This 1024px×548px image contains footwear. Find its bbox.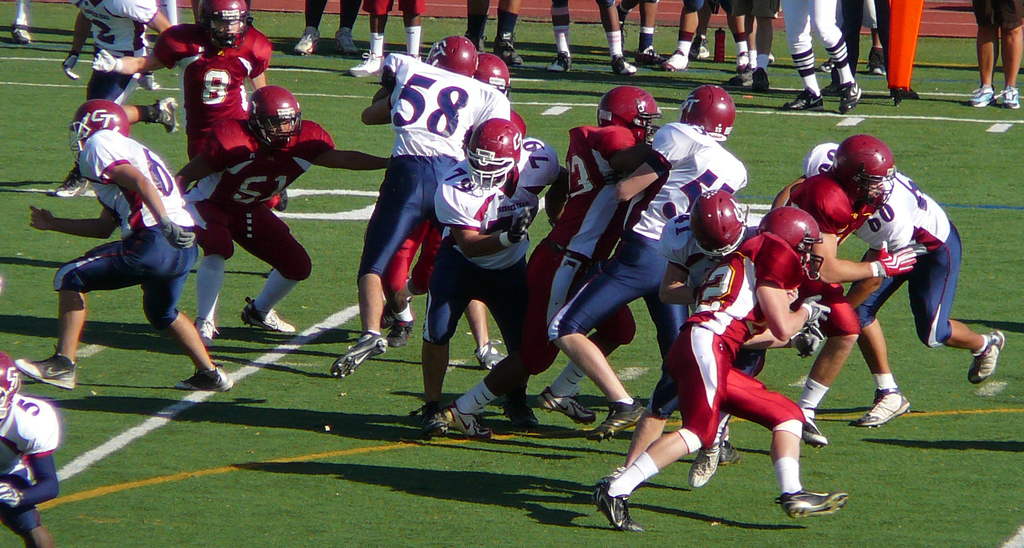
<bbox>54, 165, 95, 203</bbox>.
